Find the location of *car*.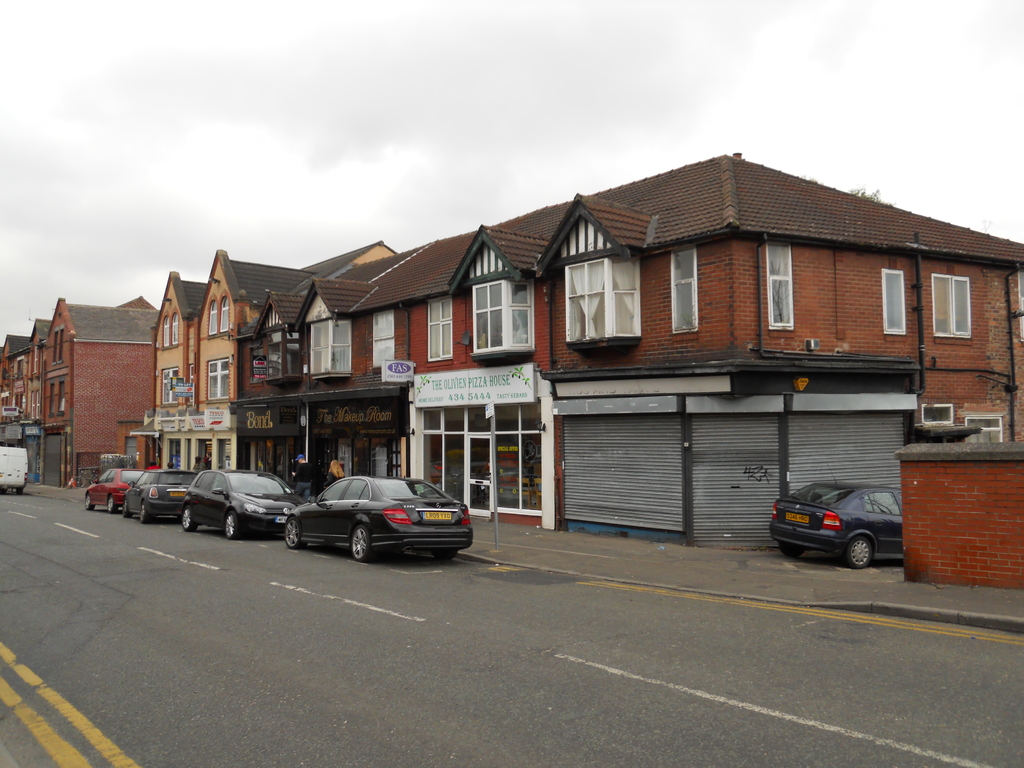
Location: x1=117 y1=468 x2=196 y2=525.
